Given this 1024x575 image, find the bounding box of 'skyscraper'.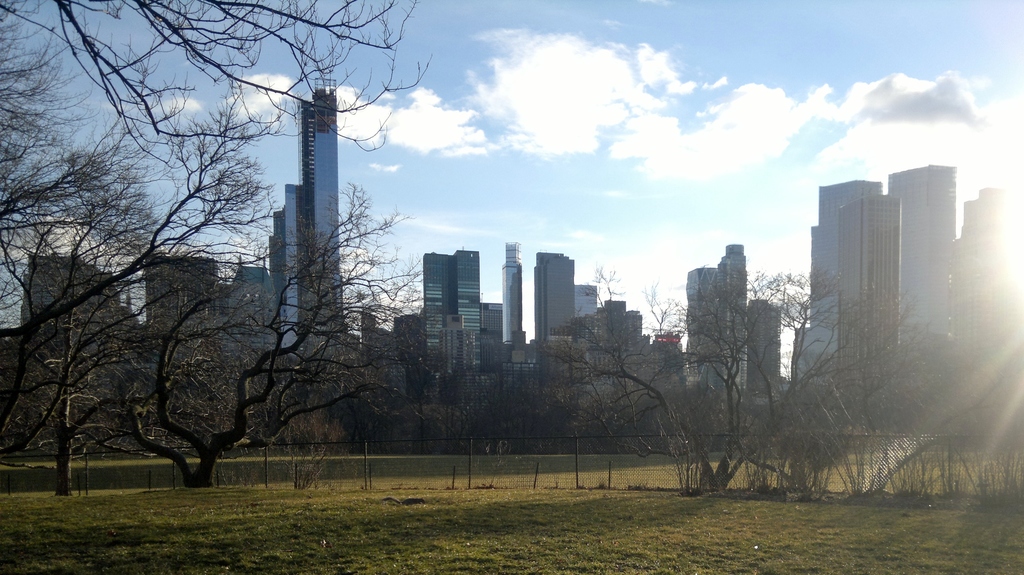
region(414, 249, 455, 368).
